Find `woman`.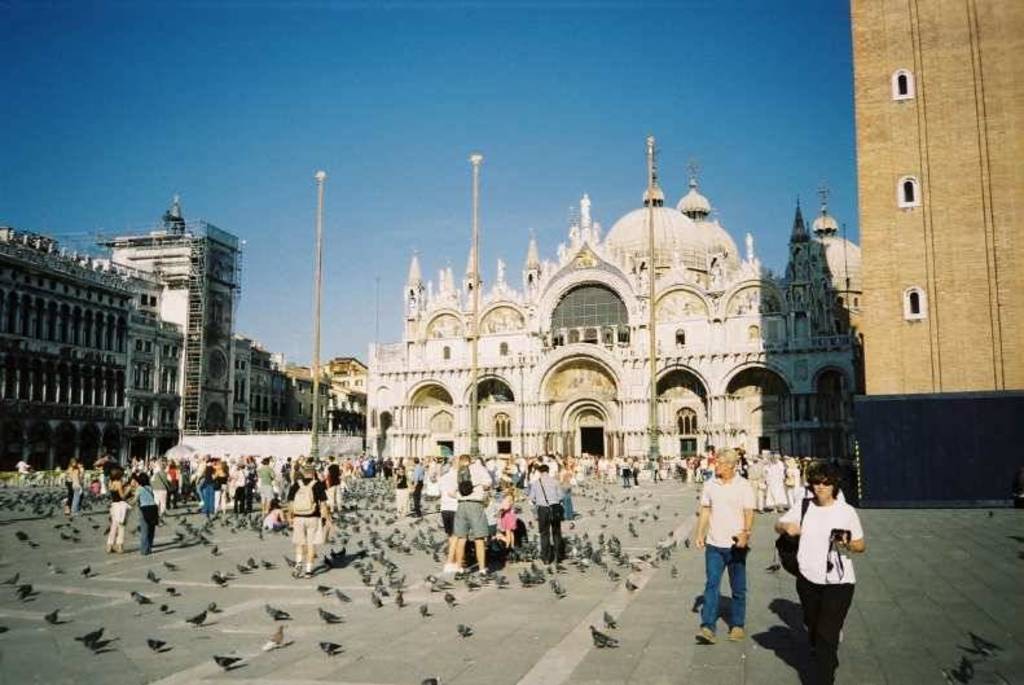
x1=102, y1=470, x2=135, y2=553.
